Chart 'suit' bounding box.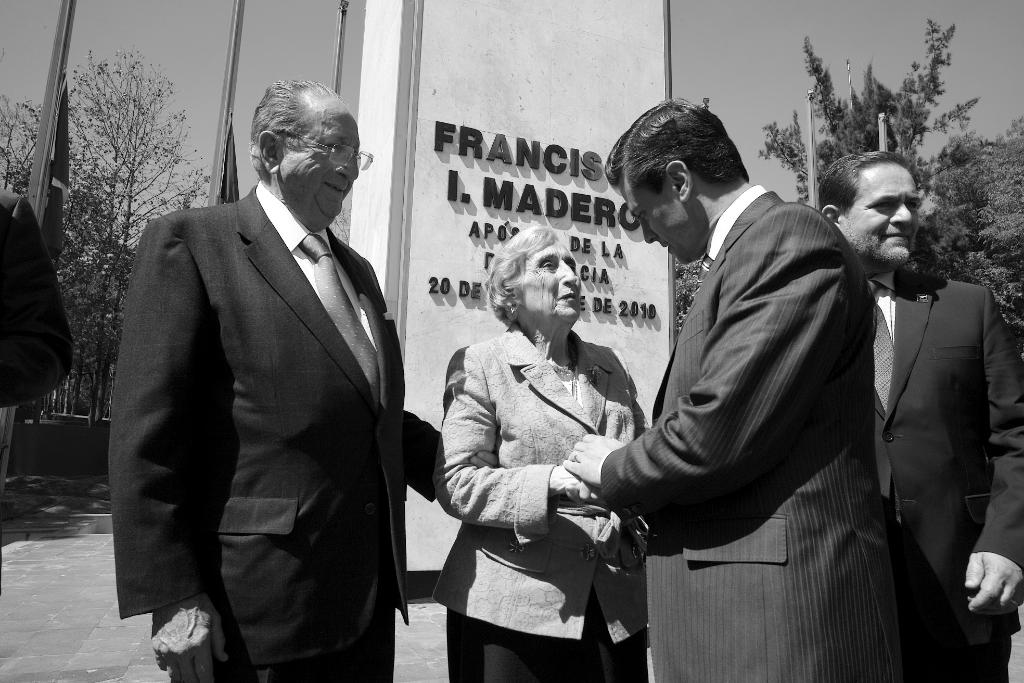
Charted: [867,264,1023,682].
